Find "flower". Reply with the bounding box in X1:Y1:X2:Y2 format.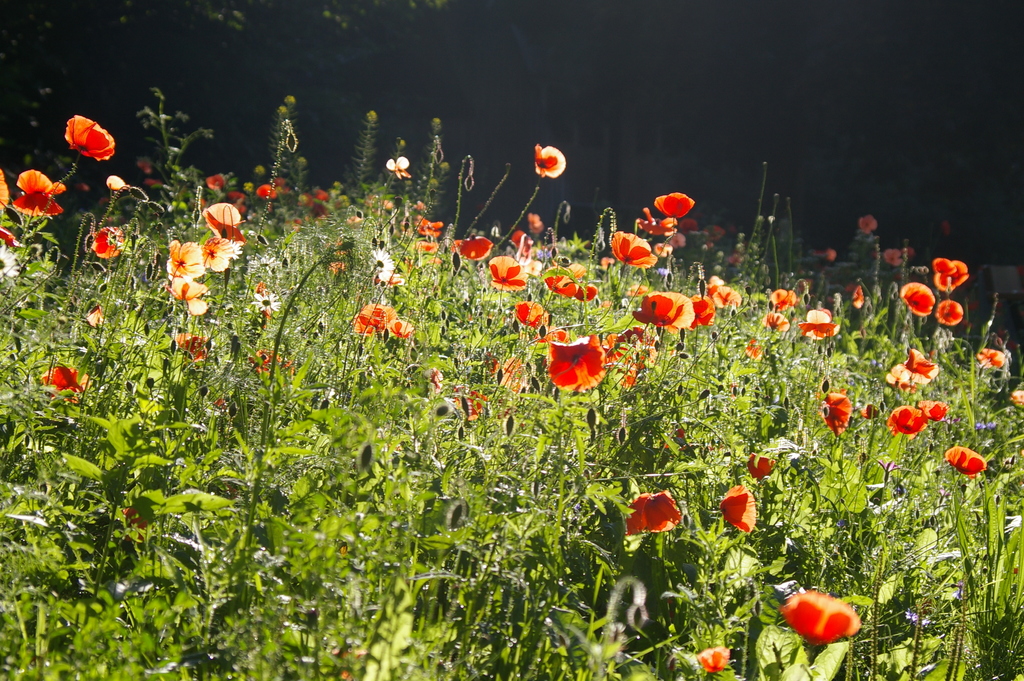
975:347:1004:369.
